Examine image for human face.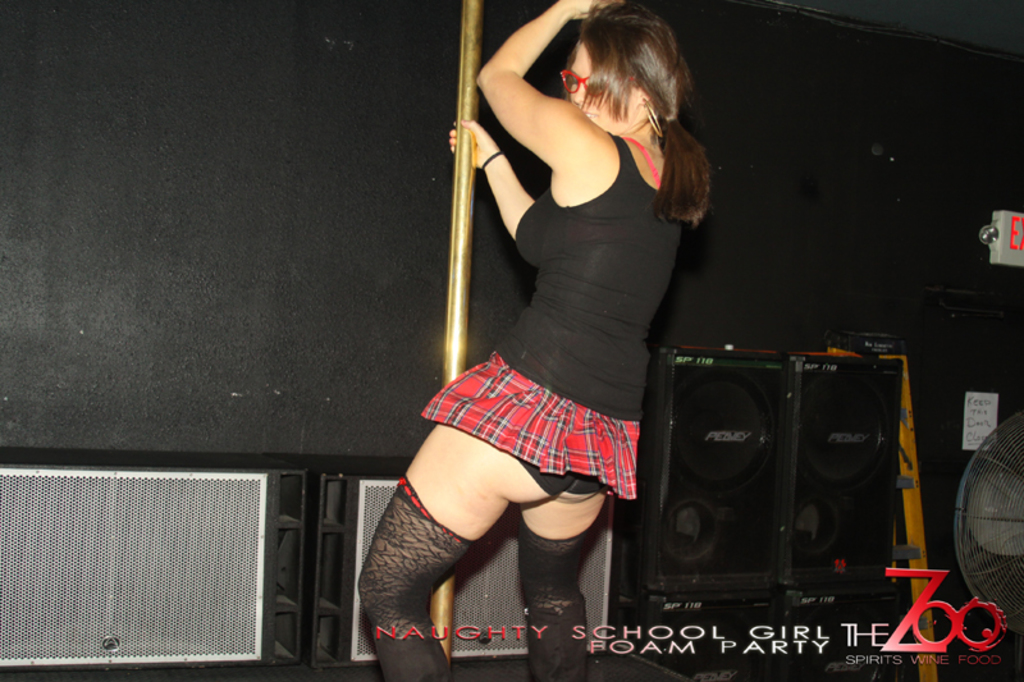
Examination result: 568:32:636:128.
